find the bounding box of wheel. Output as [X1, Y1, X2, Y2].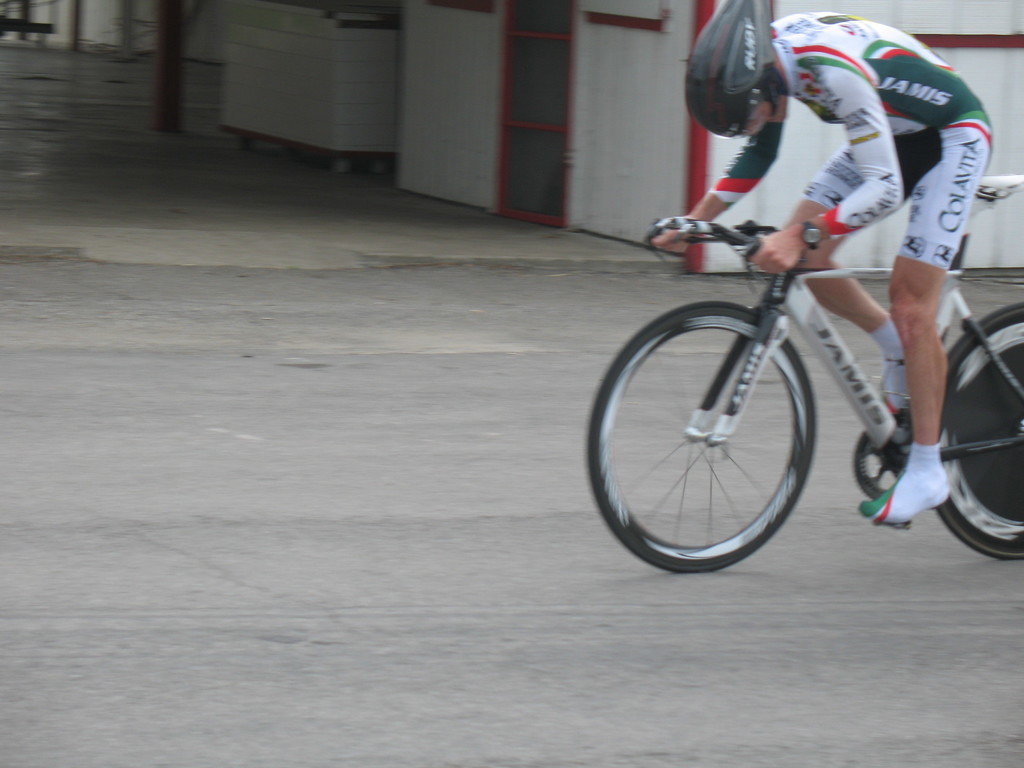
[913, 301, 1023, 572].
